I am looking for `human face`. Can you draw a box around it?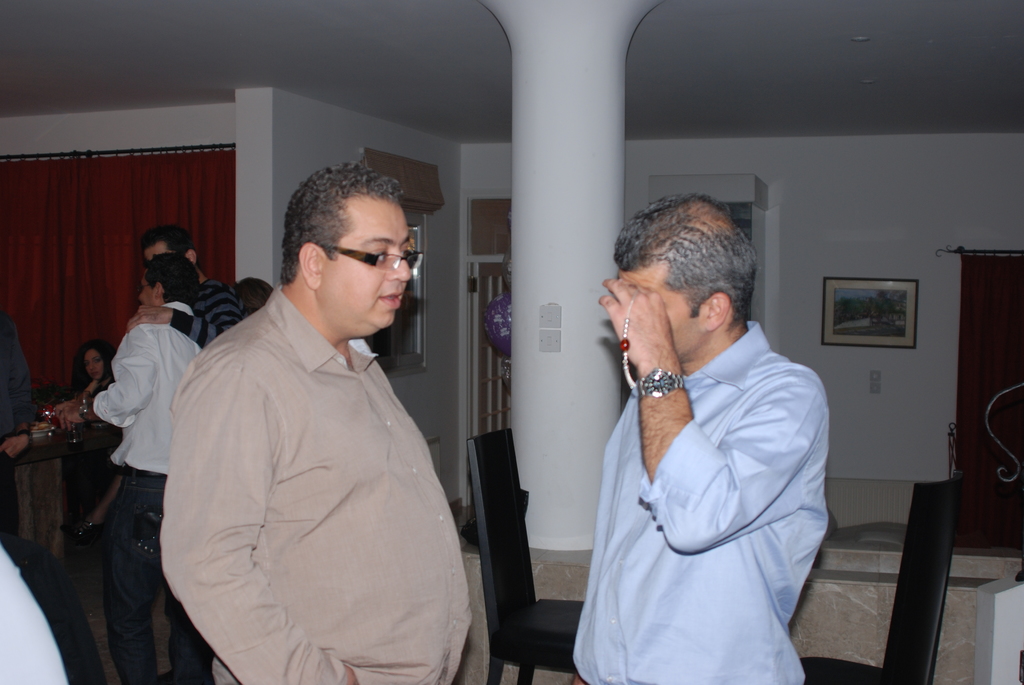
Sure, the bounding box is (left=86, top=353, right=101, bottom=374).
